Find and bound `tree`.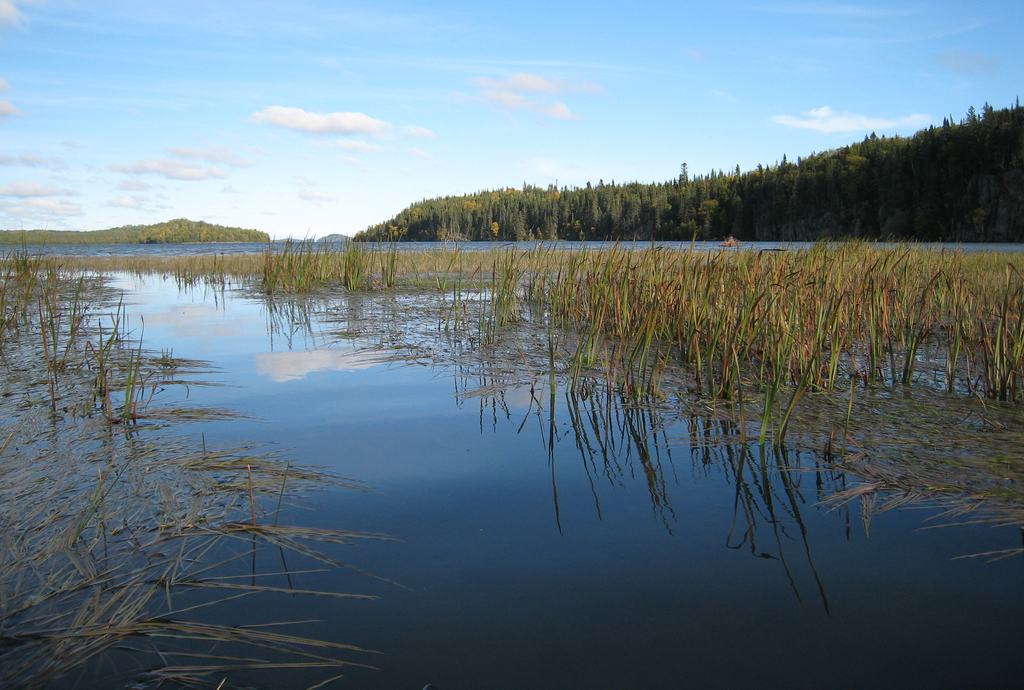
Bound: 1003/97/1023/218.
